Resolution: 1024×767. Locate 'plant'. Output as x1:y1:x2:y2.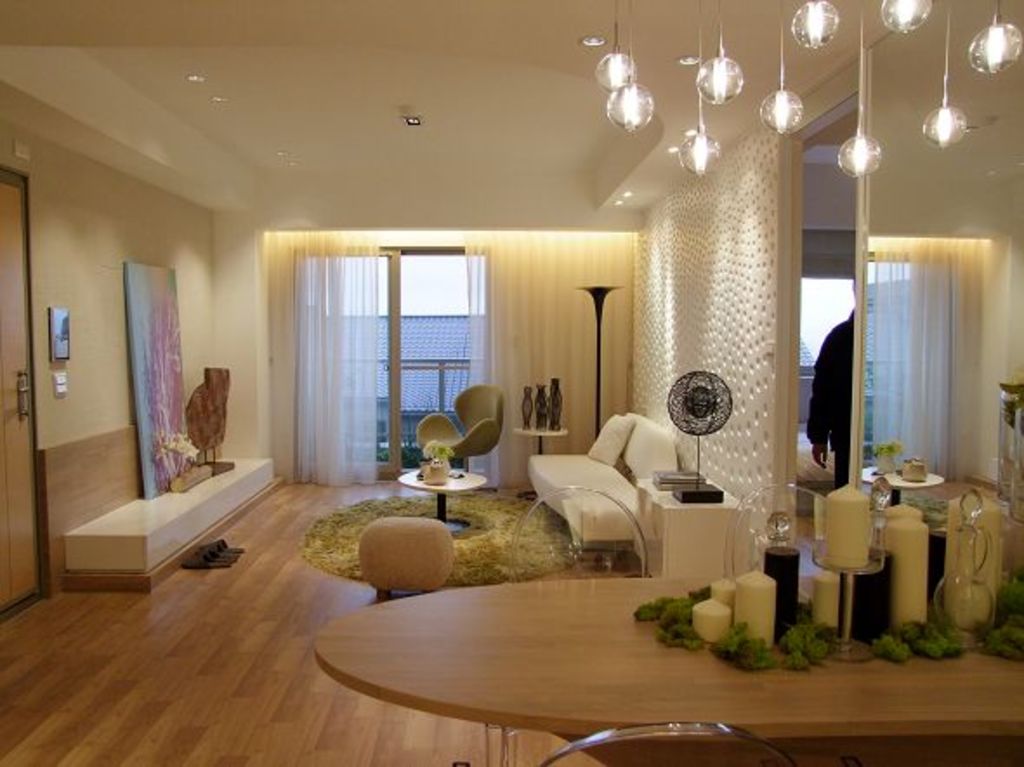
798:626:842:666.
